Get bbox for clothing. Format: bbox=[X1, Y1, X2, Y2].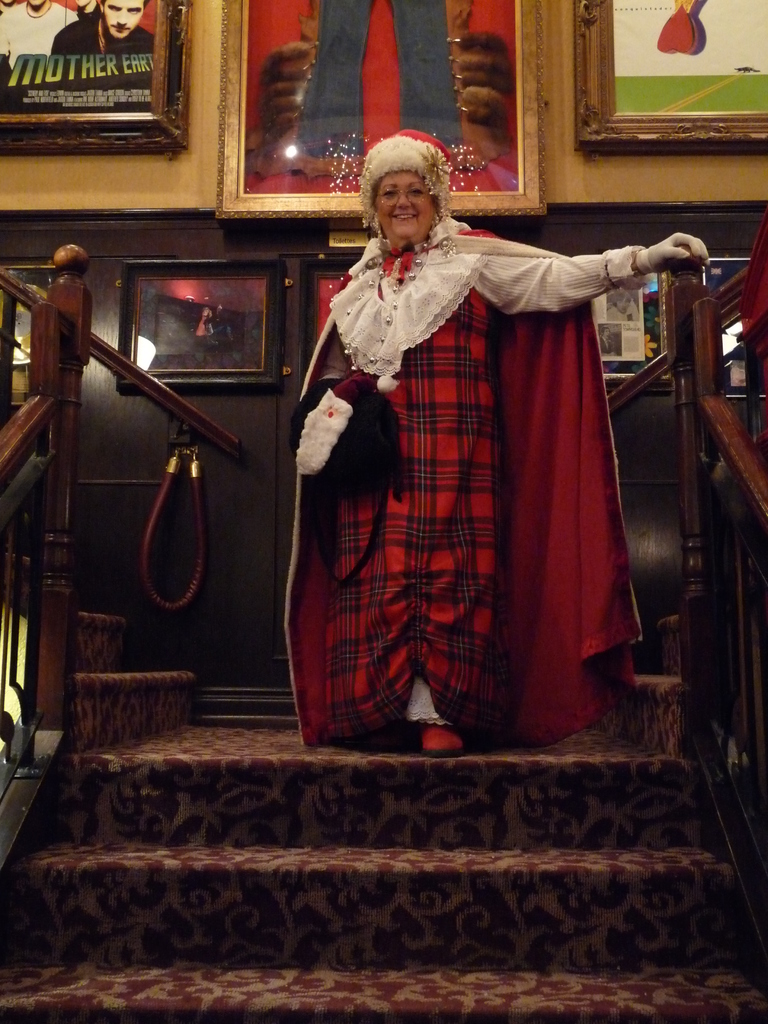
bbox=[289, 0, 464, 161].
